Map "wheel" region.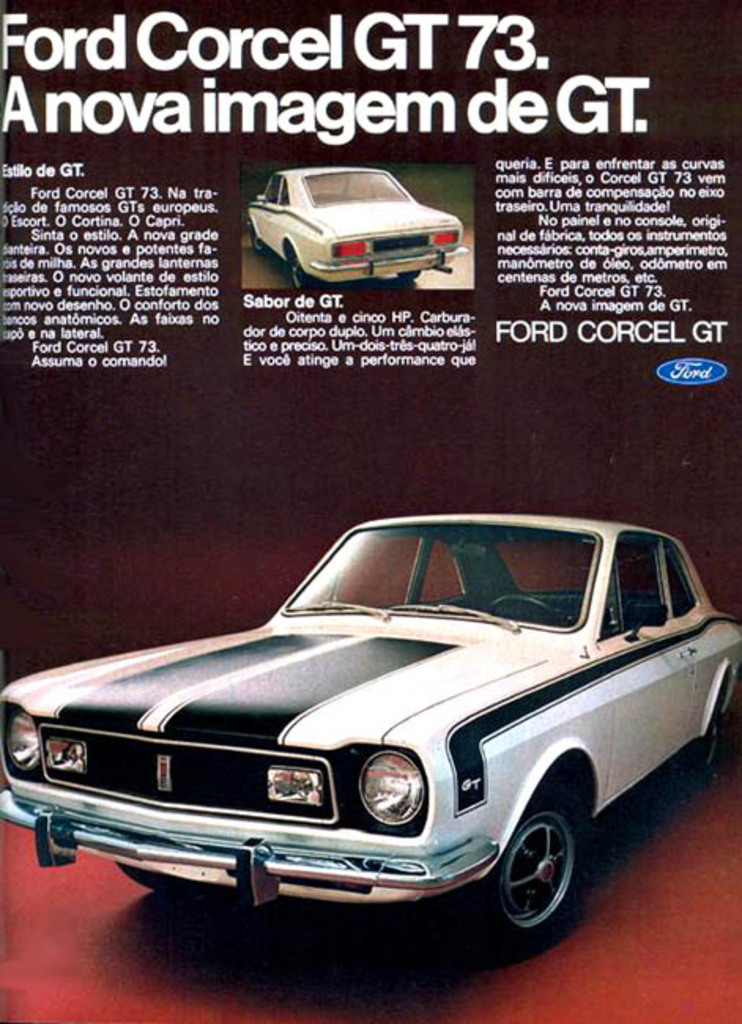
Mapped to 397:268:421:284.
